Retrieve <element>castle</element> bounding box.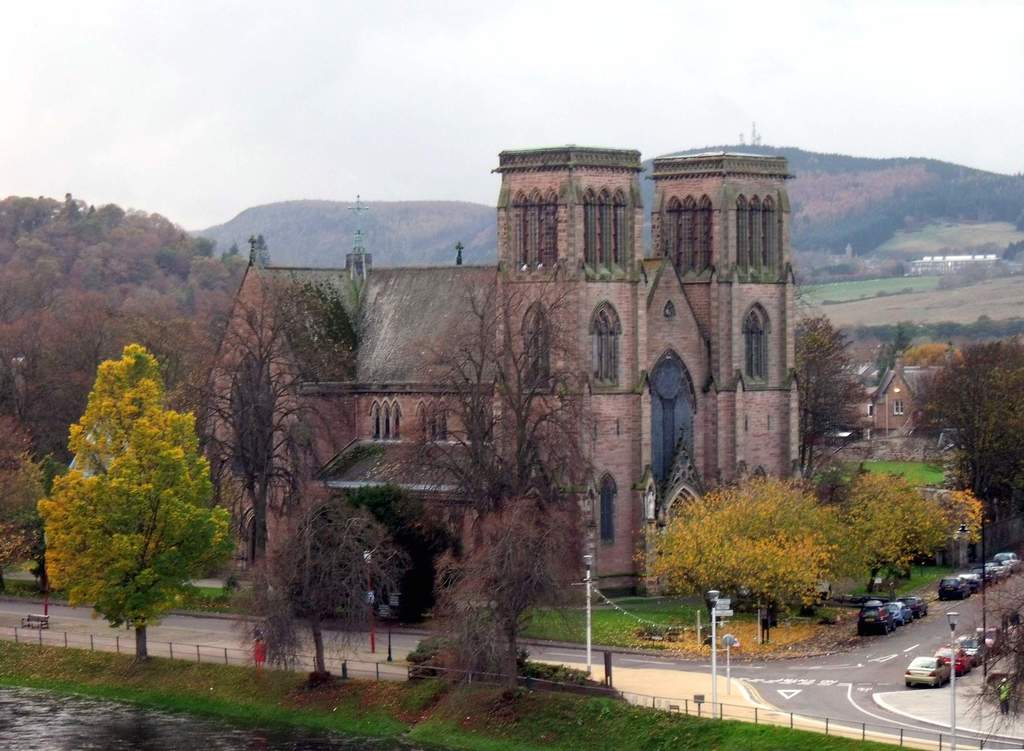
Bounding box: 190/76/907/674.
